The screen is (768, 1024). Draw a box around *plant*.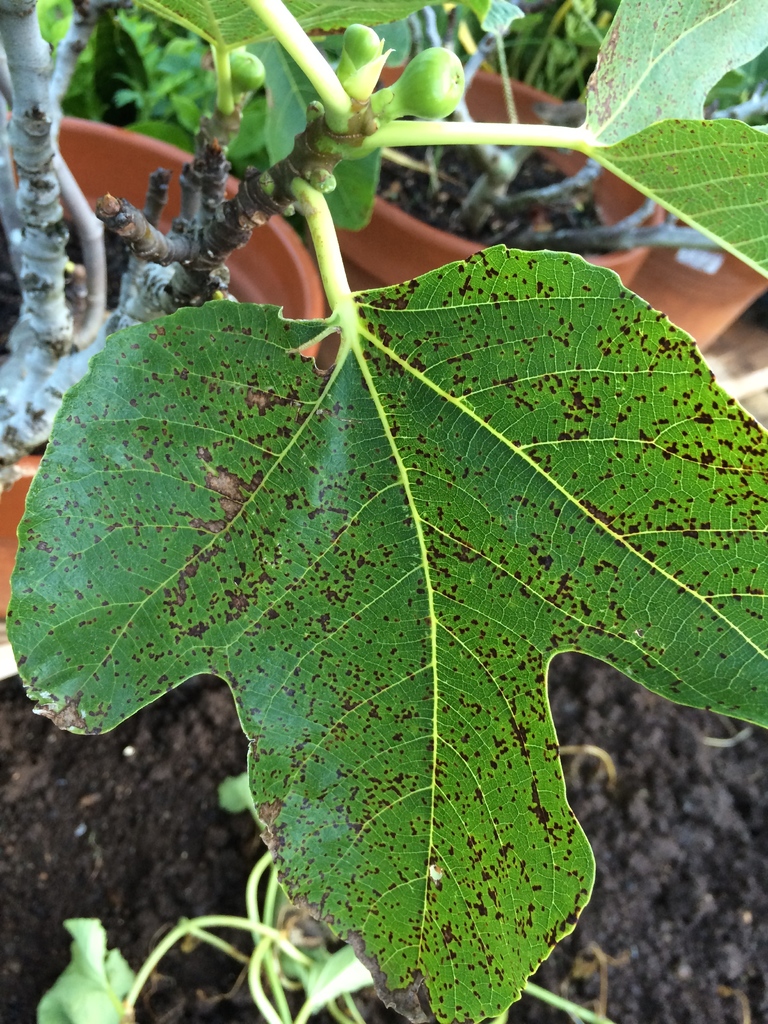
select_region(0, 56, 745, 977).
